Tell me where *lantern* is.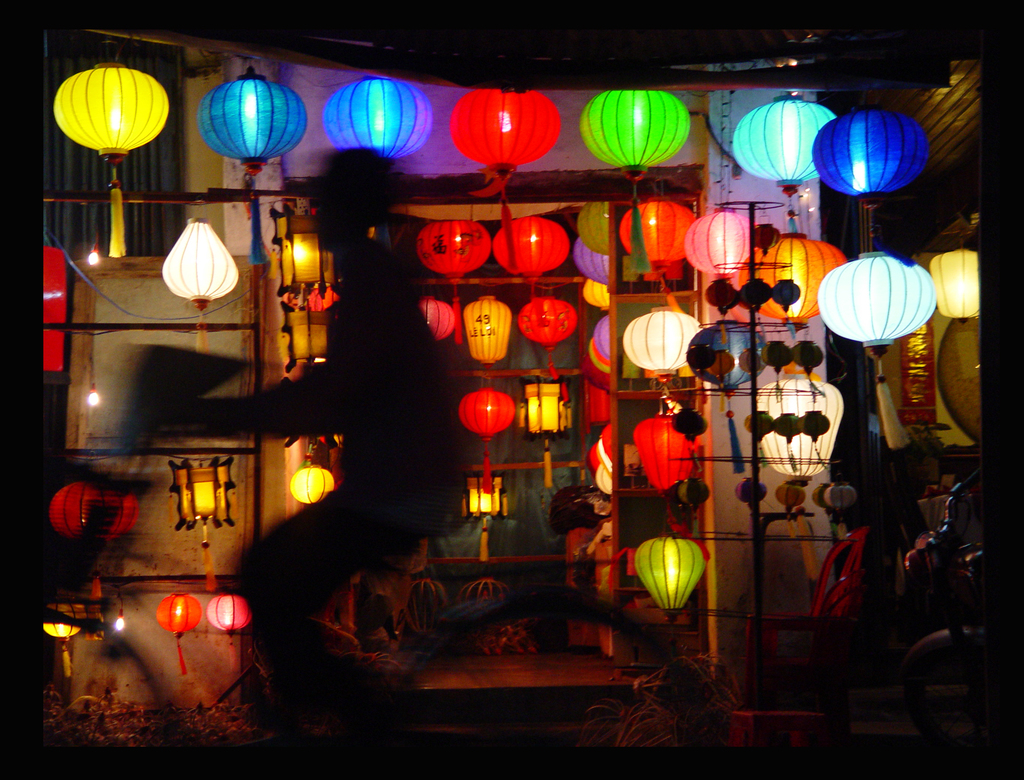
*lantern* is at 208/592/253/634.
